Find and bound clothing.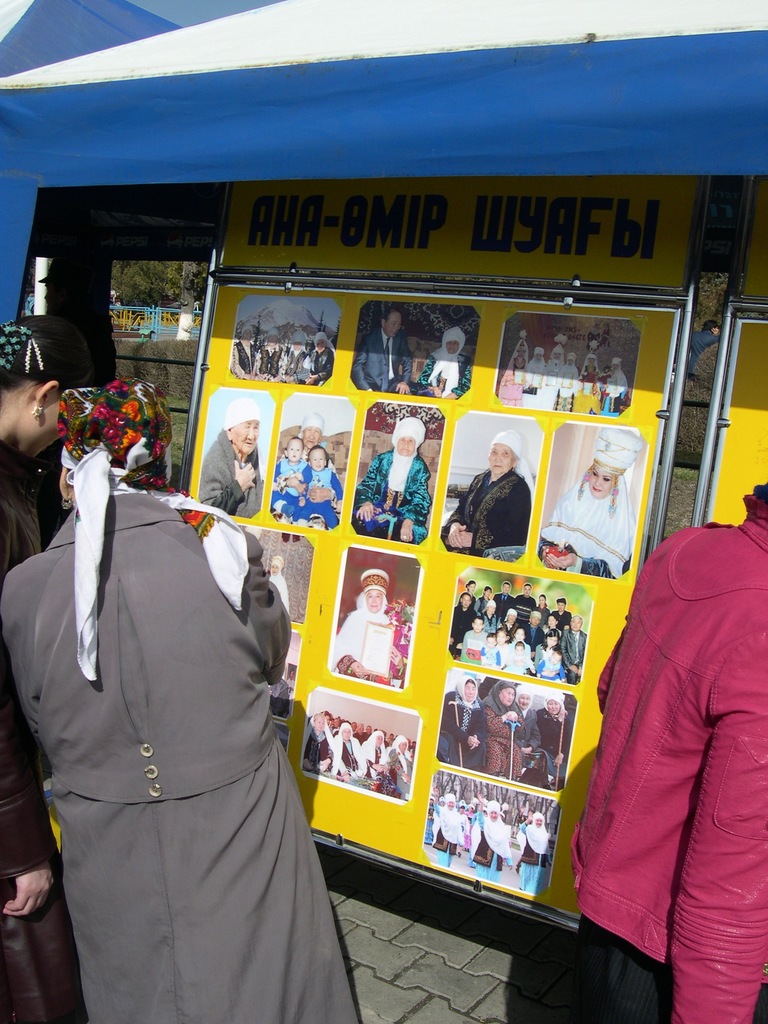
Bound: <bbox>461, 811, 472, 850</bbox>.
